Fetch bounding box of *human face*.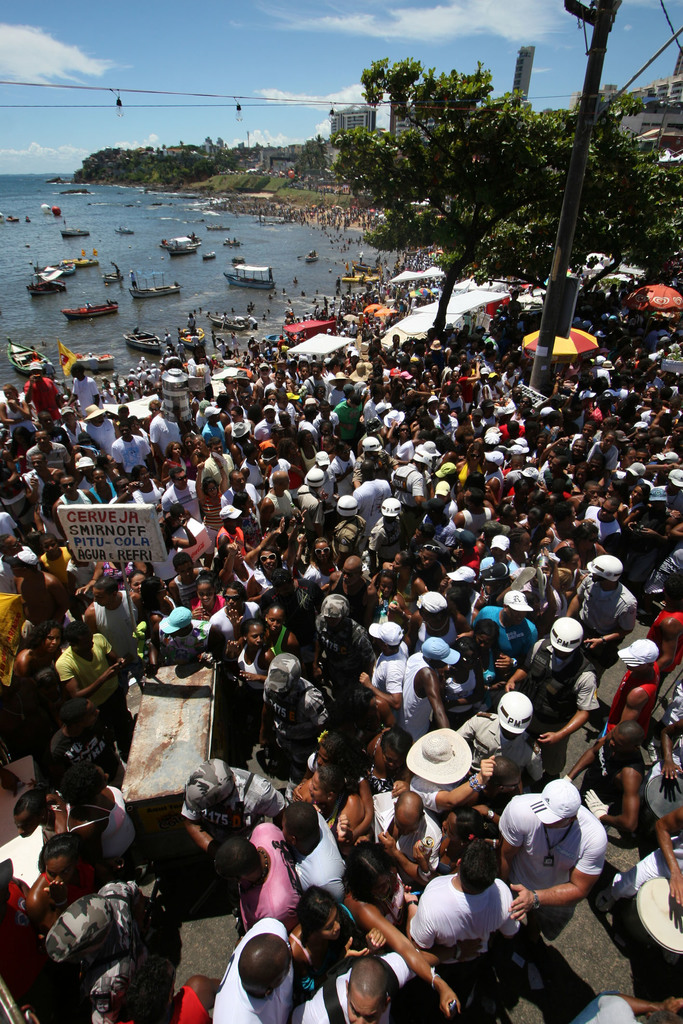
Bbox: [245, 624, 265, 648].
